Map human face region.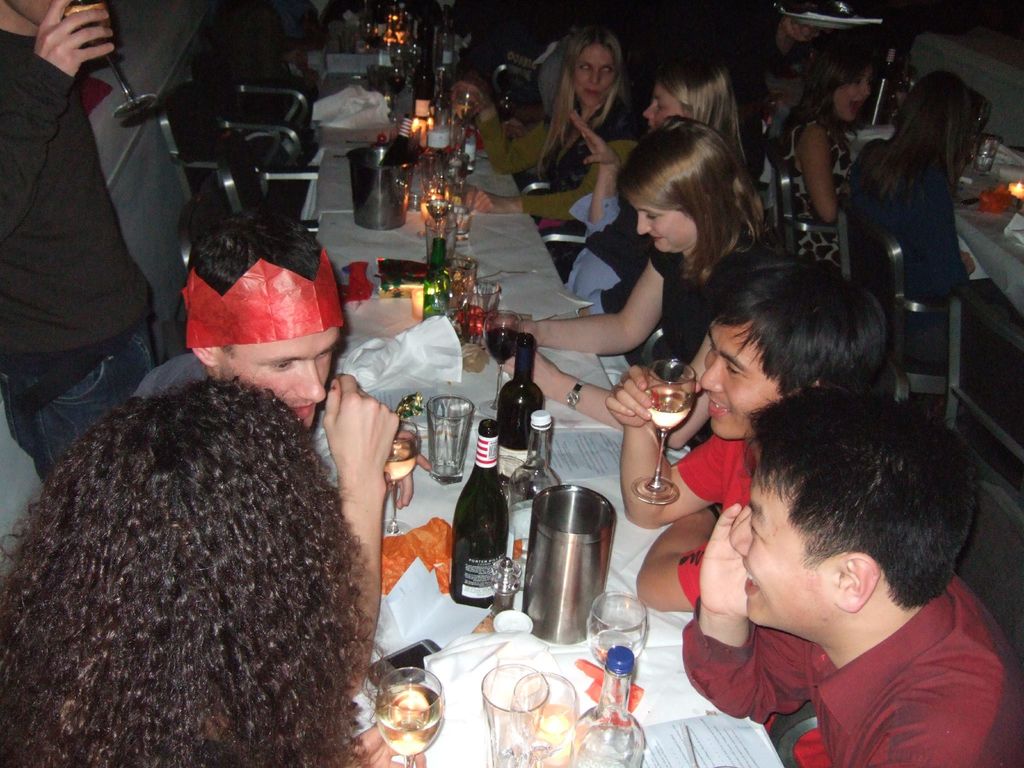
Mapped to crop(572, 41, 612, 108).
